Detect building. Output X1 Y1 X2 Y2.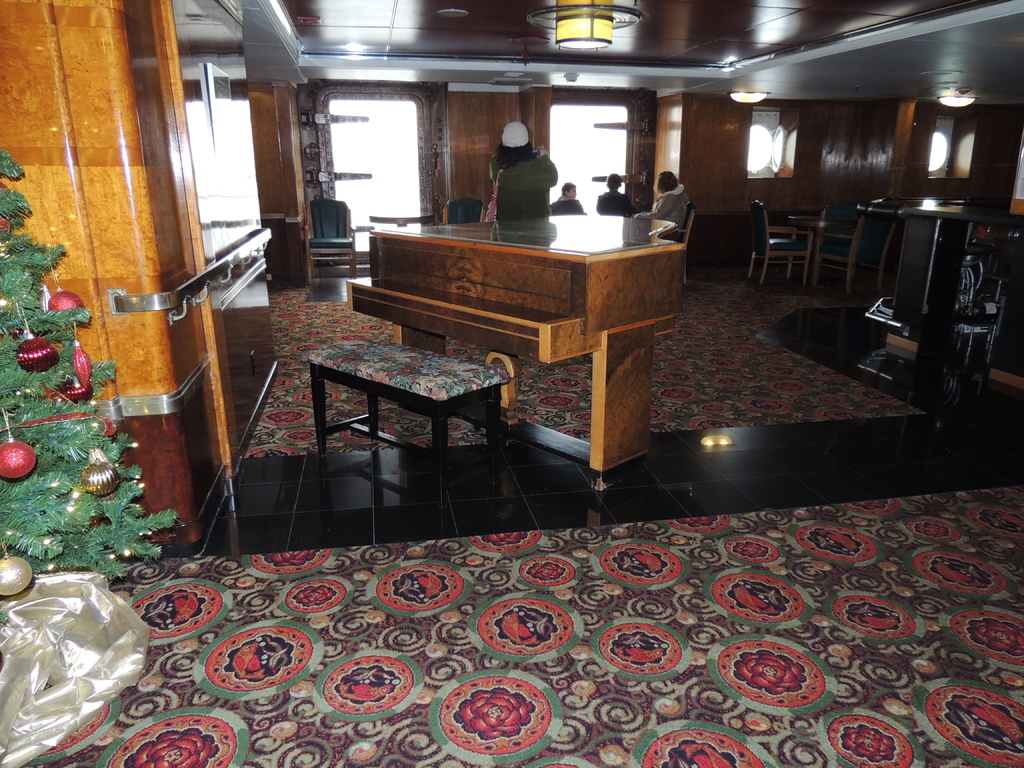
0 1 1023 767.
